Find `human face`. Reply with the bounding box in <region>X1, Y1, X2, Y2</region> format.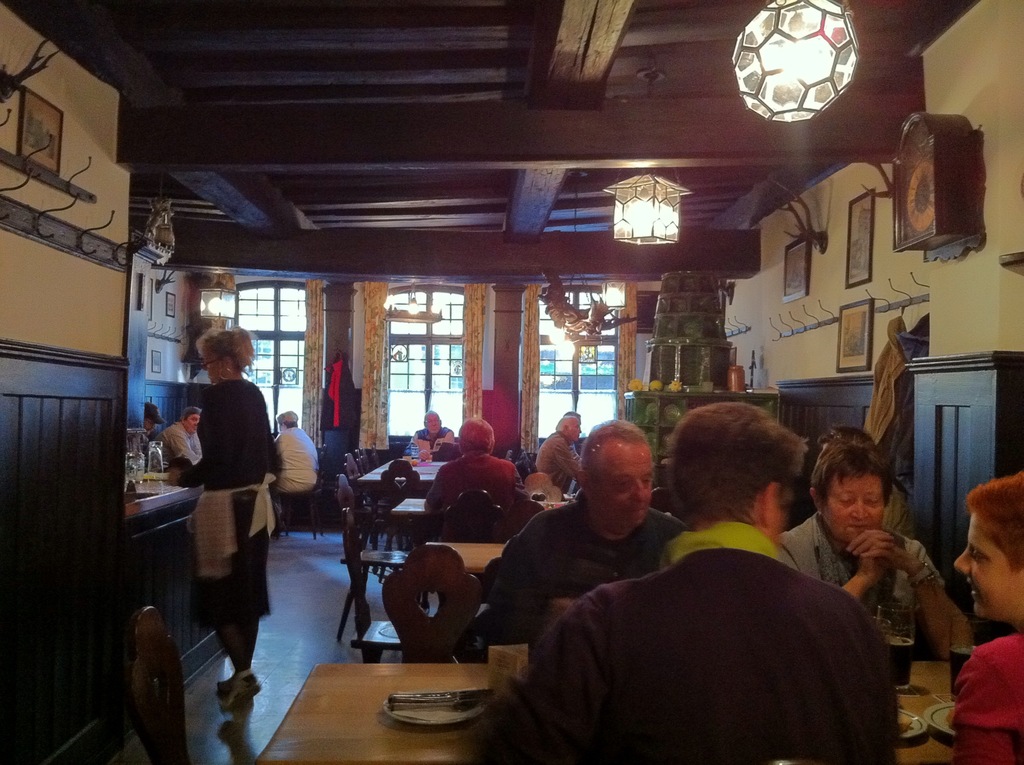
<region>820, 472, 891, 542</region>.
